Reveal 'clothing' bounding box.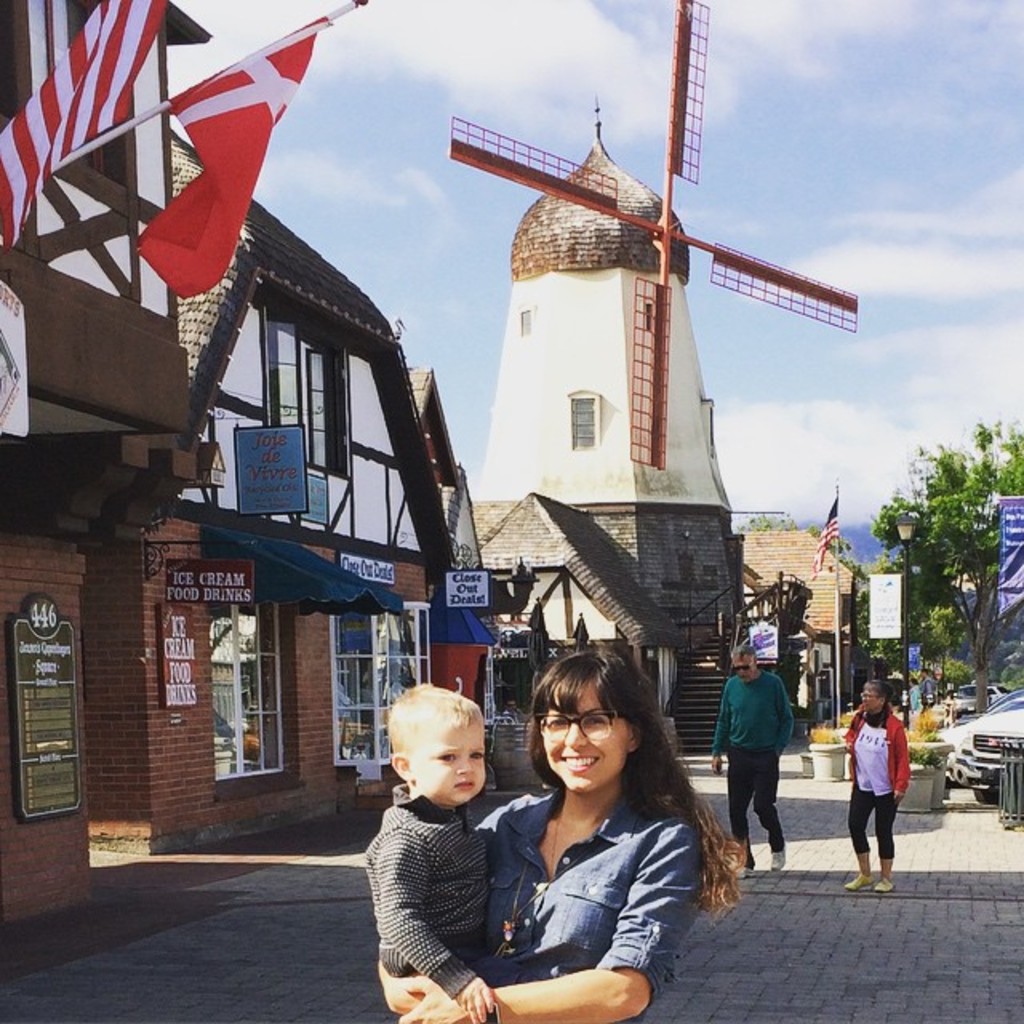
Revealed: [363, 779, 501, 1008].
